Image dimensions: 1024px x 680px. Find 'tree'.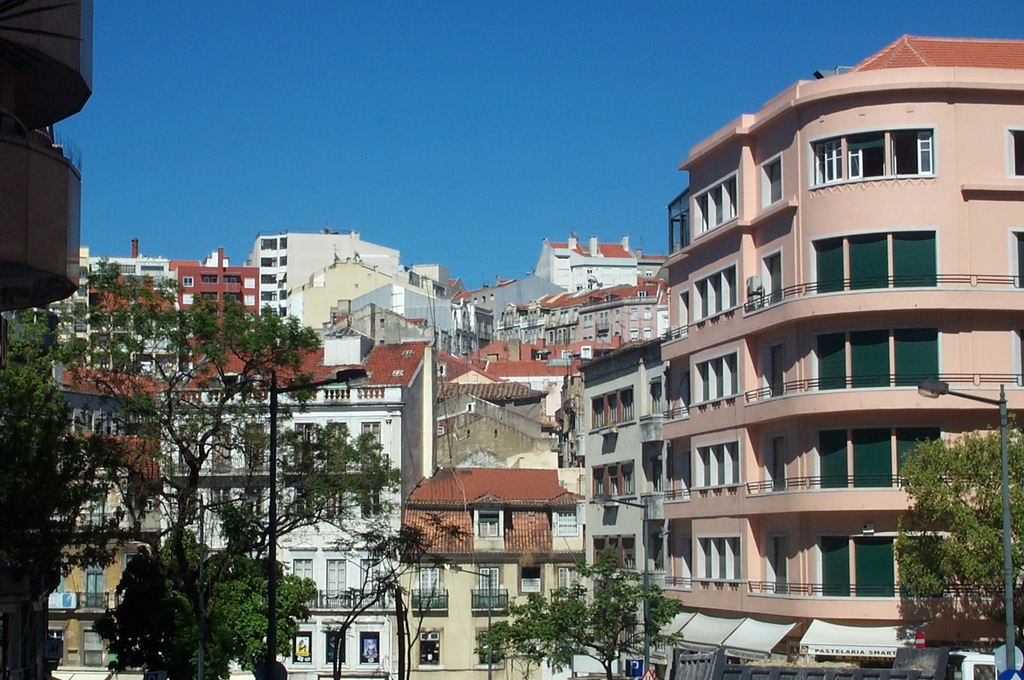
crop(454, 574, 697, 679).
